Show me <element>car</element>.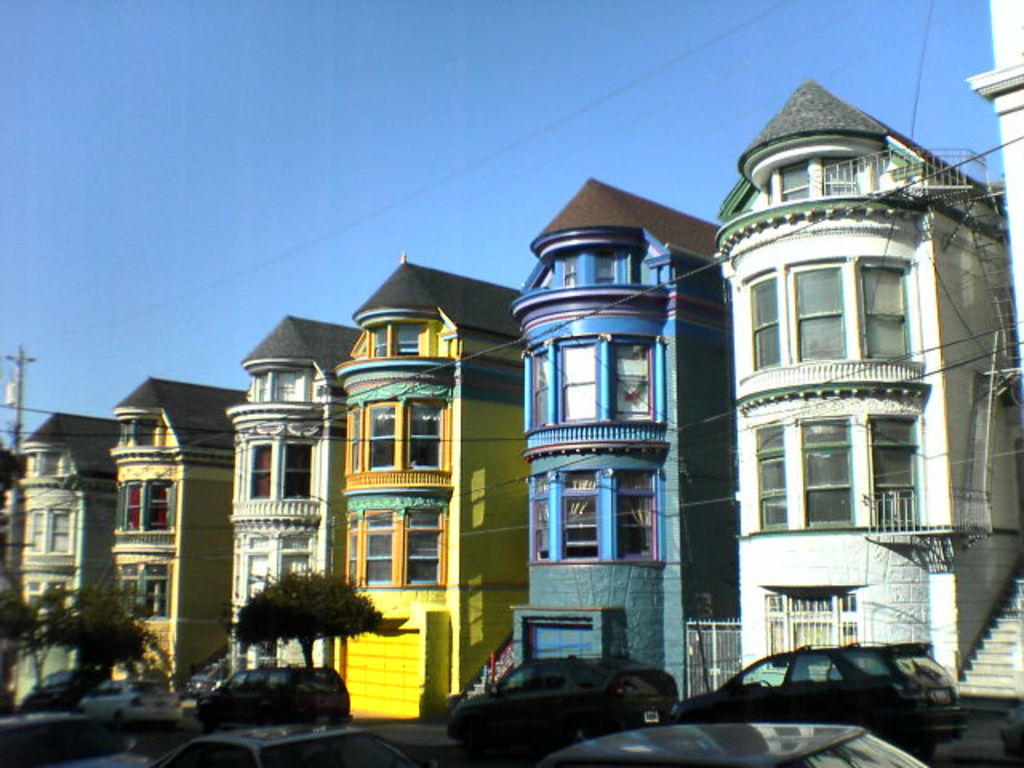
<element>car</element> is here: <region>157, 733, 429, 766</region>.
